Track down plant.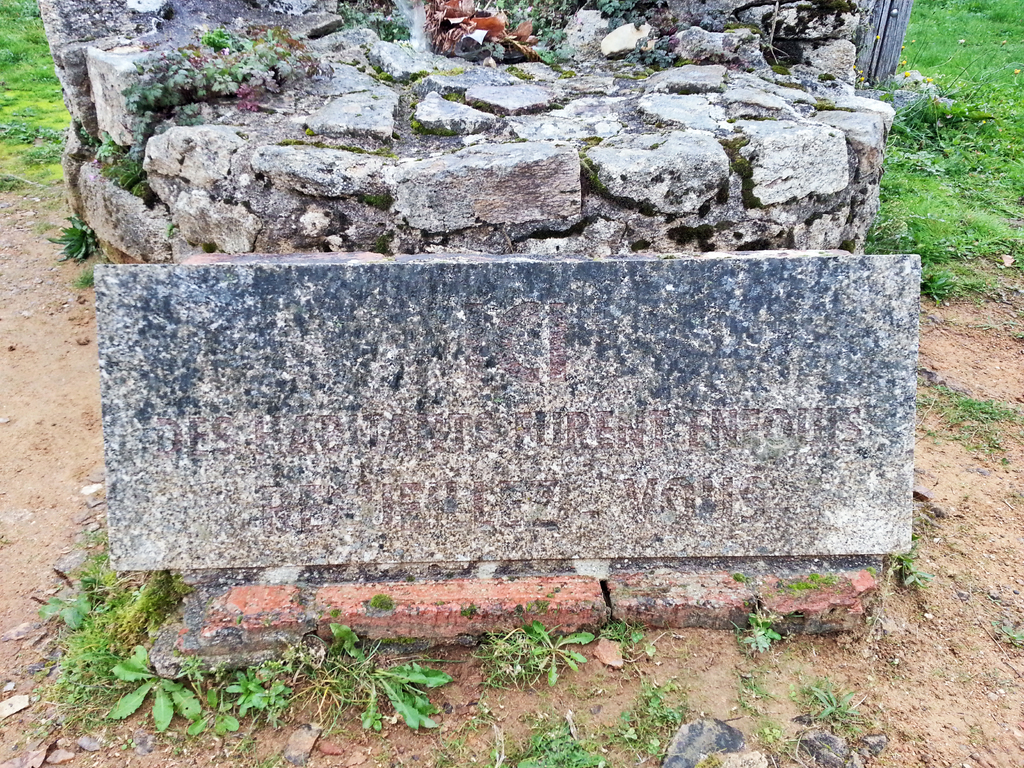
Tracked to <region>800, 677, 862, 722</region>.
